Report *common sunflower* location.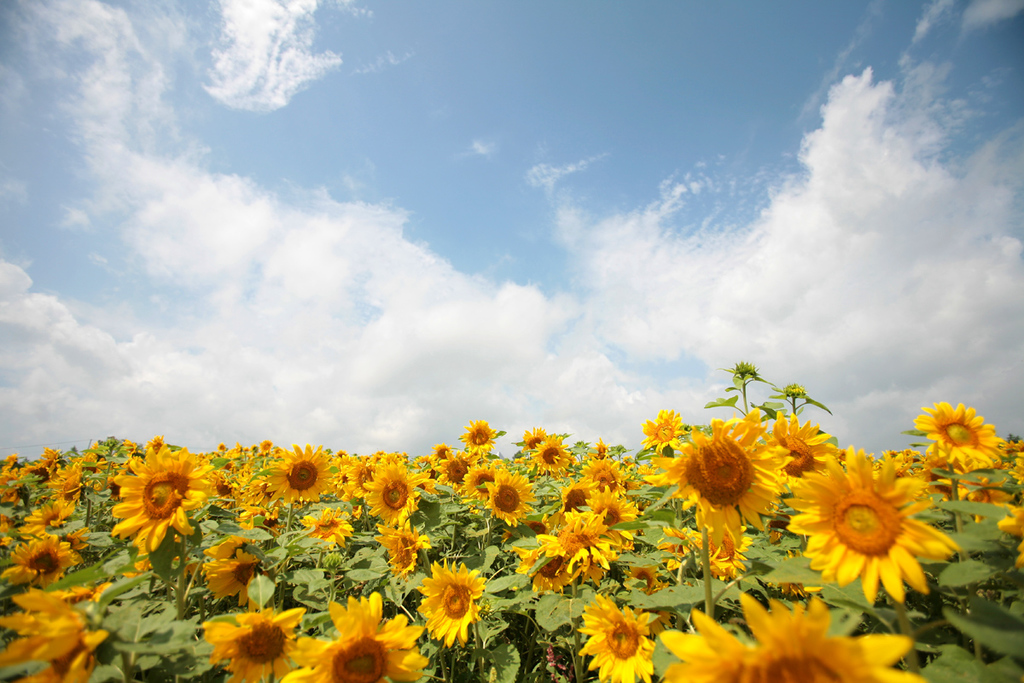
Report: bbox=[293, 589, 422, 680].
